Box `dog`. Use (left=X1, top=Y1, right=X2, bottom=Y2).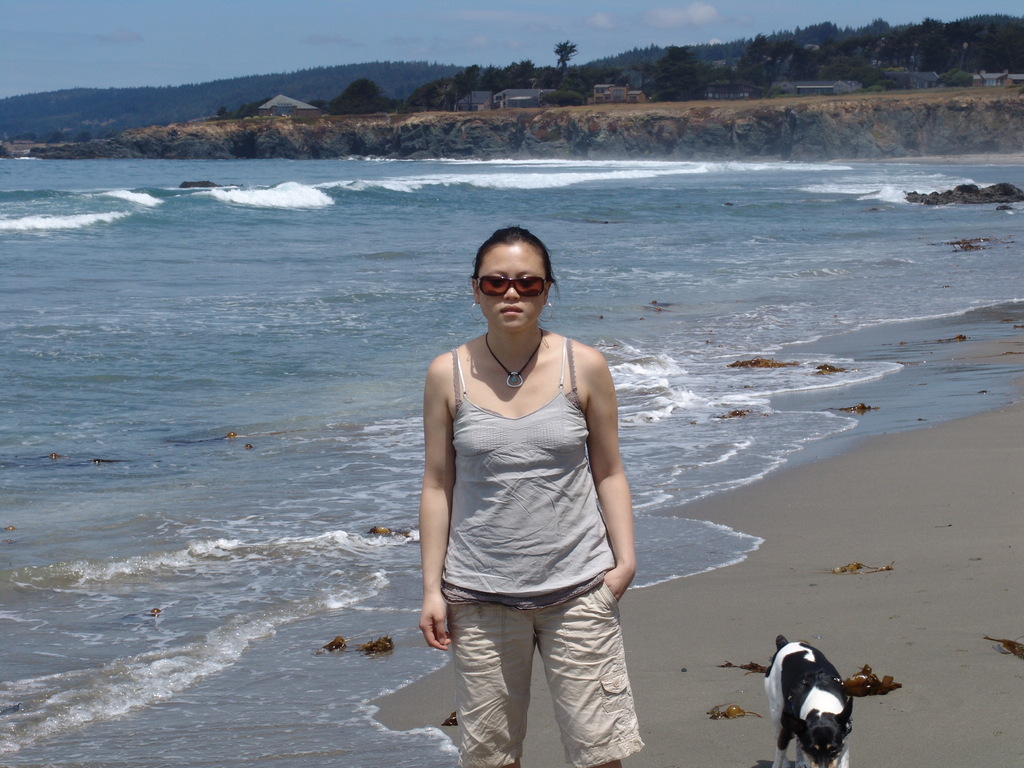
(left=768, top=639, right=854, bottom=767).
